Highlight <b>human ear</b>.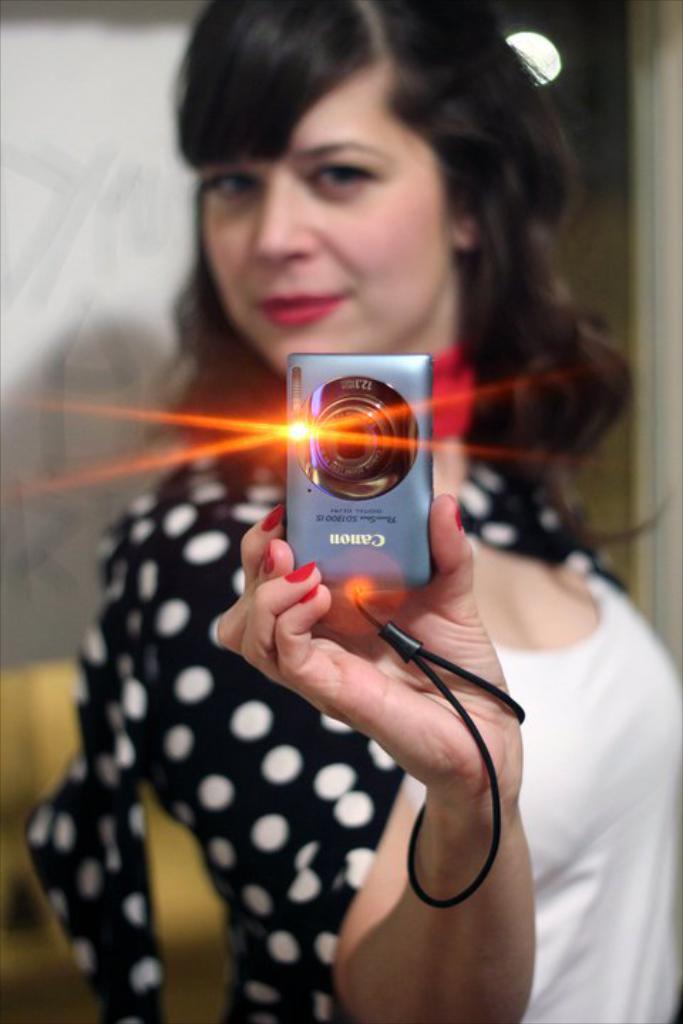
Highlighted region: [x1=450, y1=206, x2=485, y2=249].
